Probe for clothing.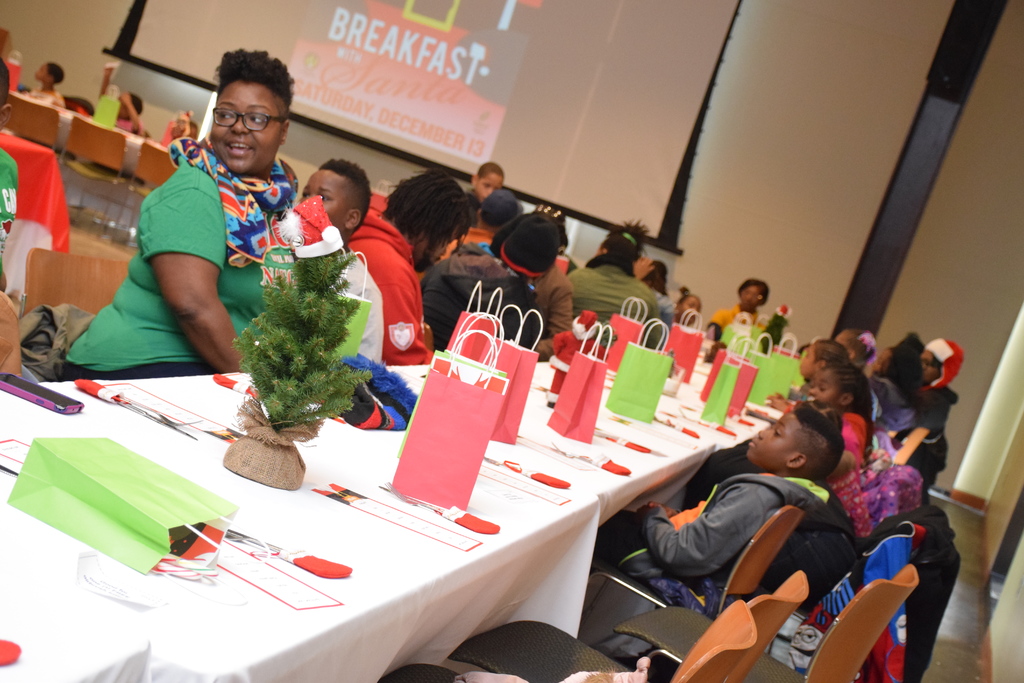
Probe result: crop(564, 248, 664, 352).
